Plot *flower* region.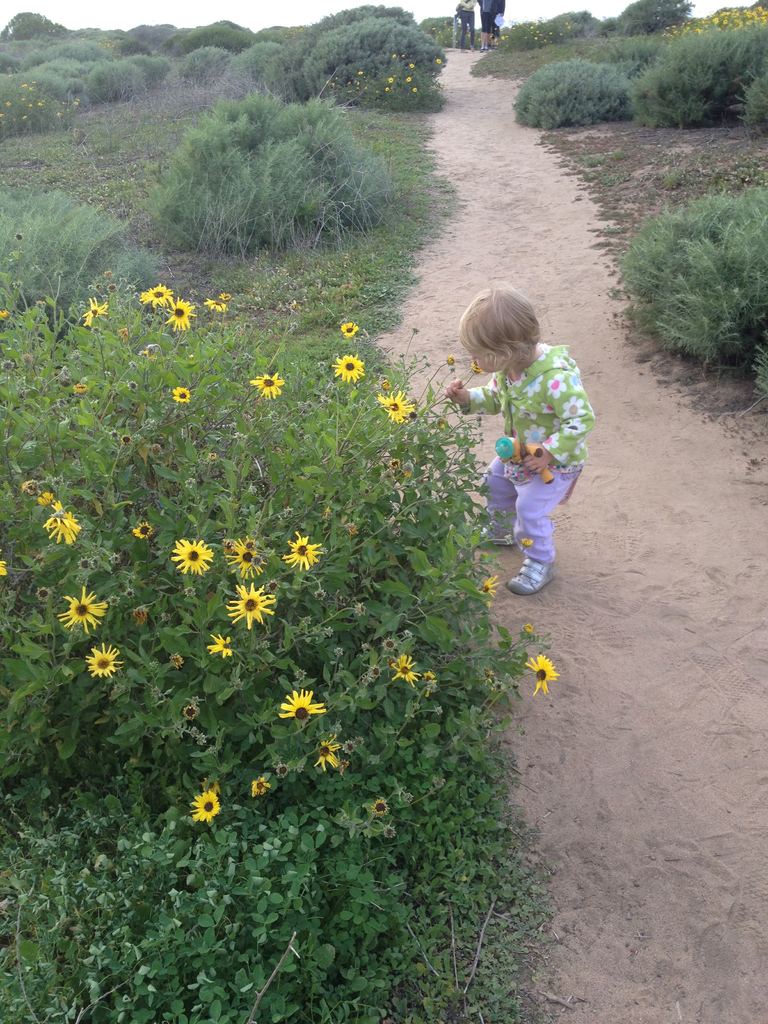
Plotted at box=[327, 353, 367, 388].
